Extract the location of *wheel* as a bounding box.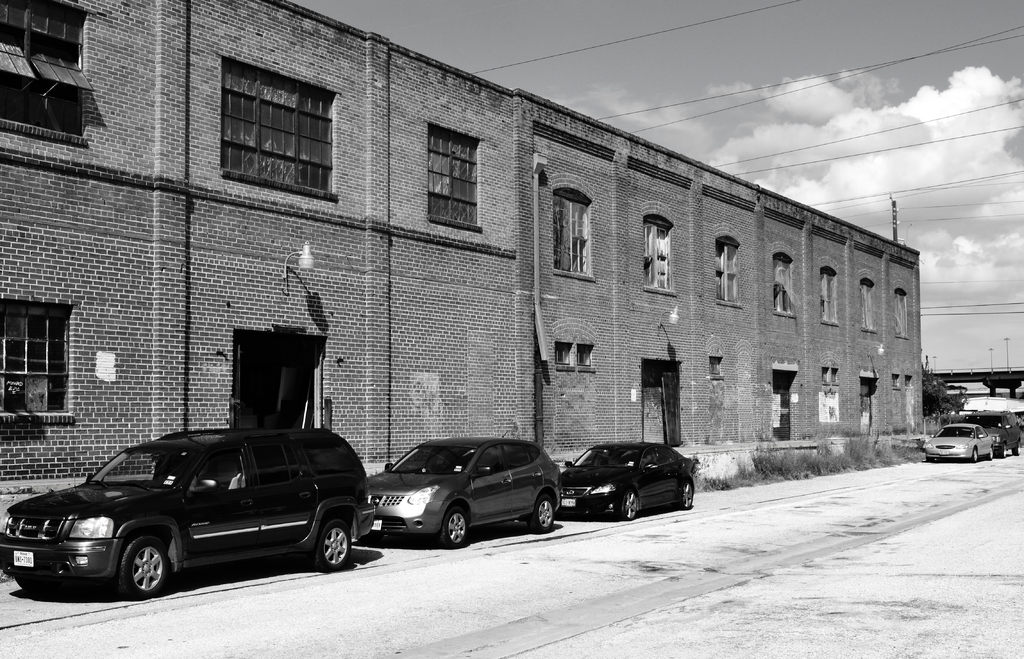
[530,494,554,532].
